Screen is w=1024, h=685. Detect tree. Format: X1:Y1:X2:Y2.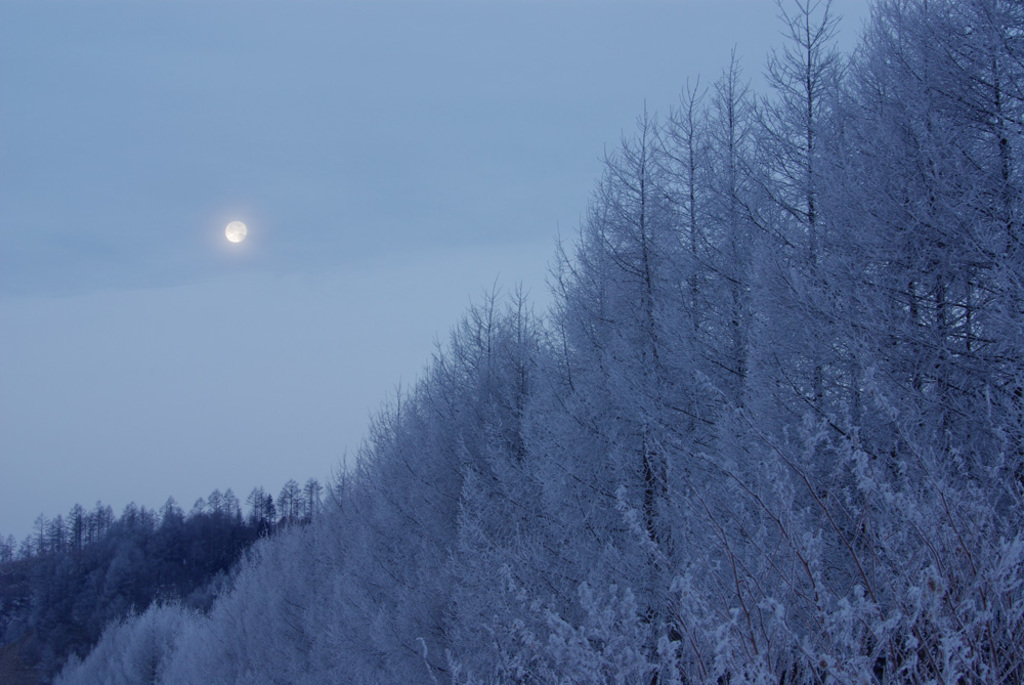
120:507:169:590.
